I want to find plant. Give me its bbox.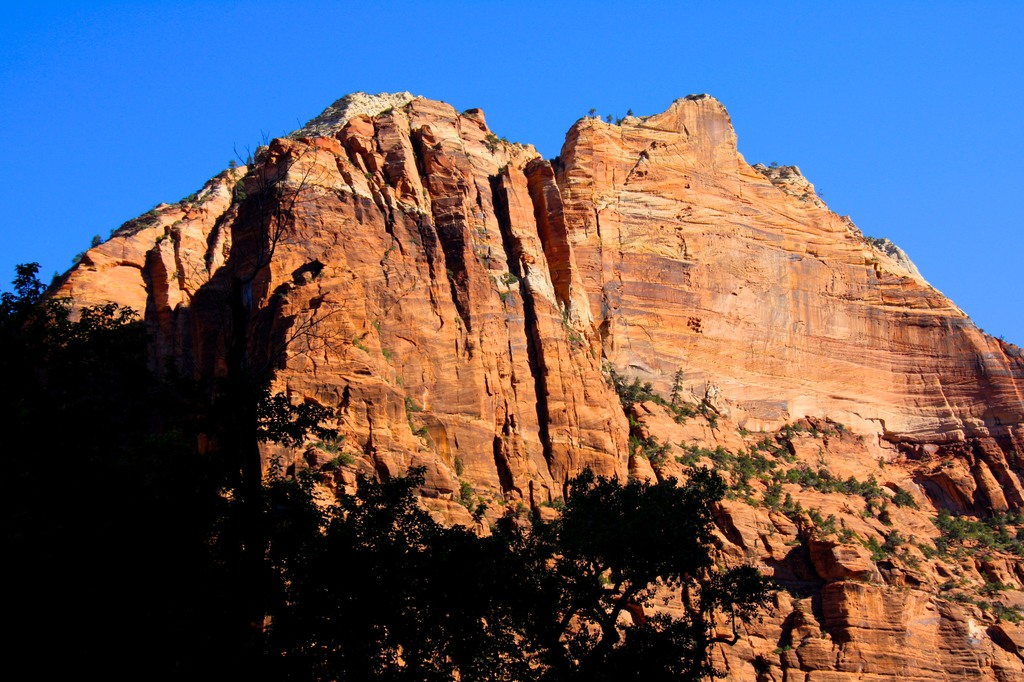
(x1=806, y1=512, x2=1023, y2=623).
